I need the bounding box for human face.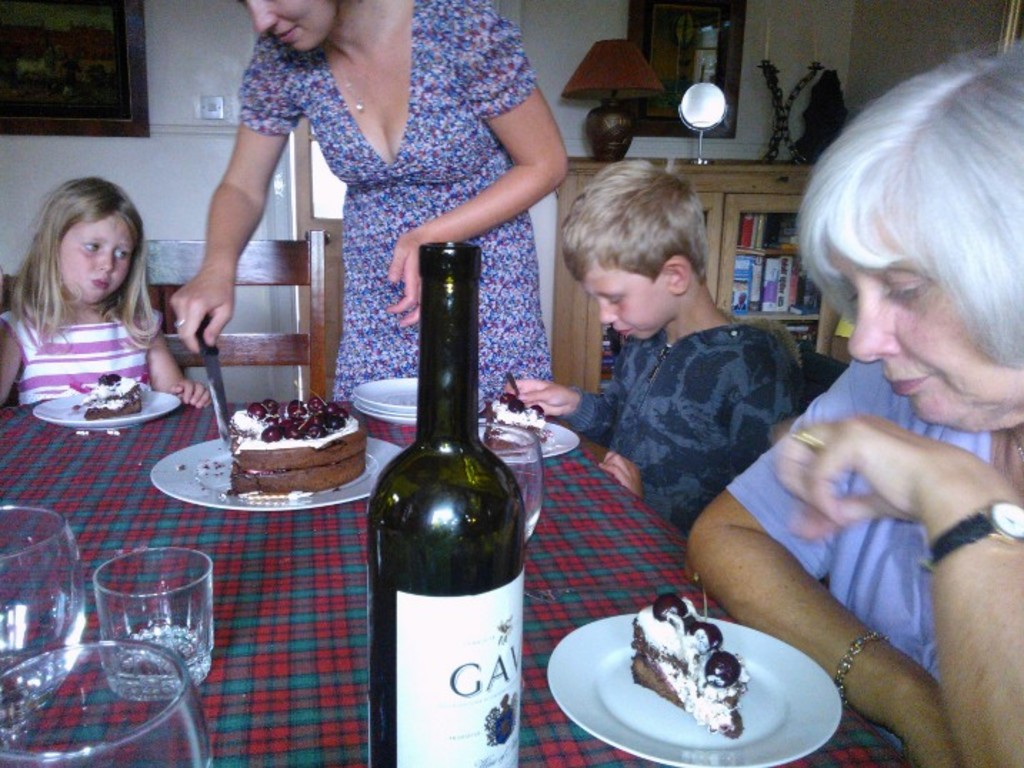
Here it is: locate(578, 257, 683, 344).
